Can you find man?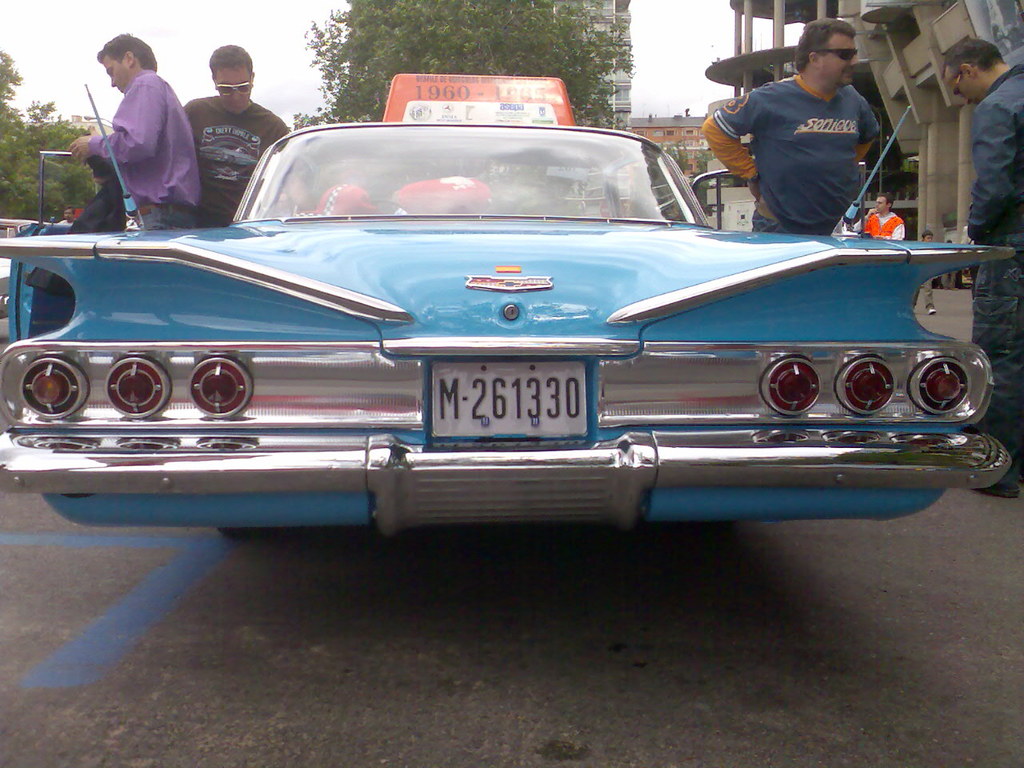
Yes, bounding box: 912 226 937 314.
